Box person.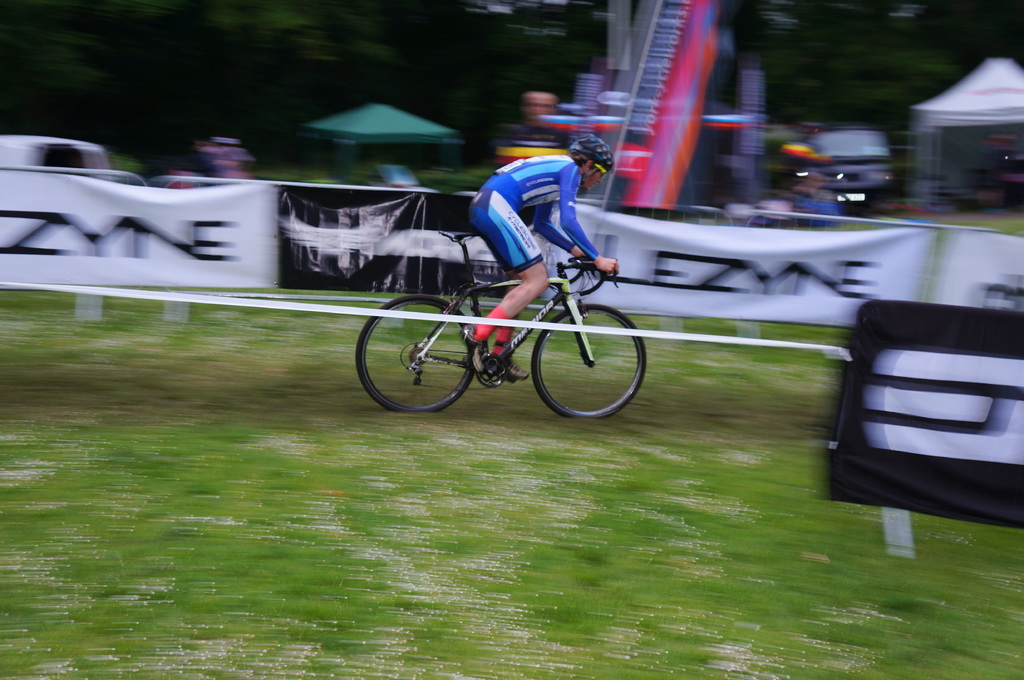
[left=428, top=154, right=614, bottom=370].
